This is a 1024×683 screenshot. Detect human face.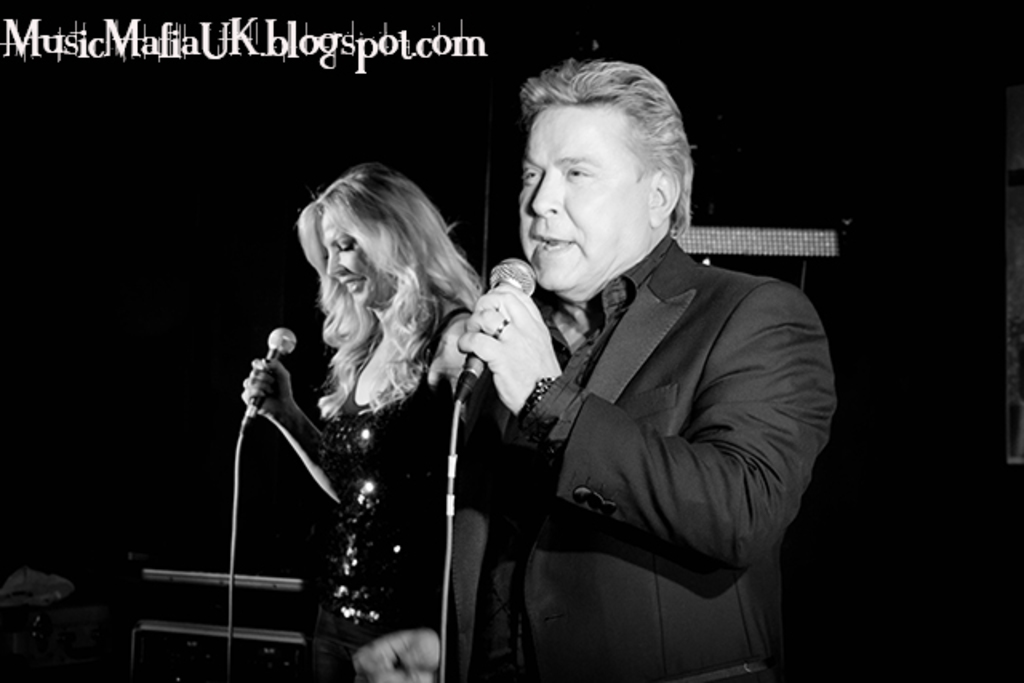
326/202/392/307.
